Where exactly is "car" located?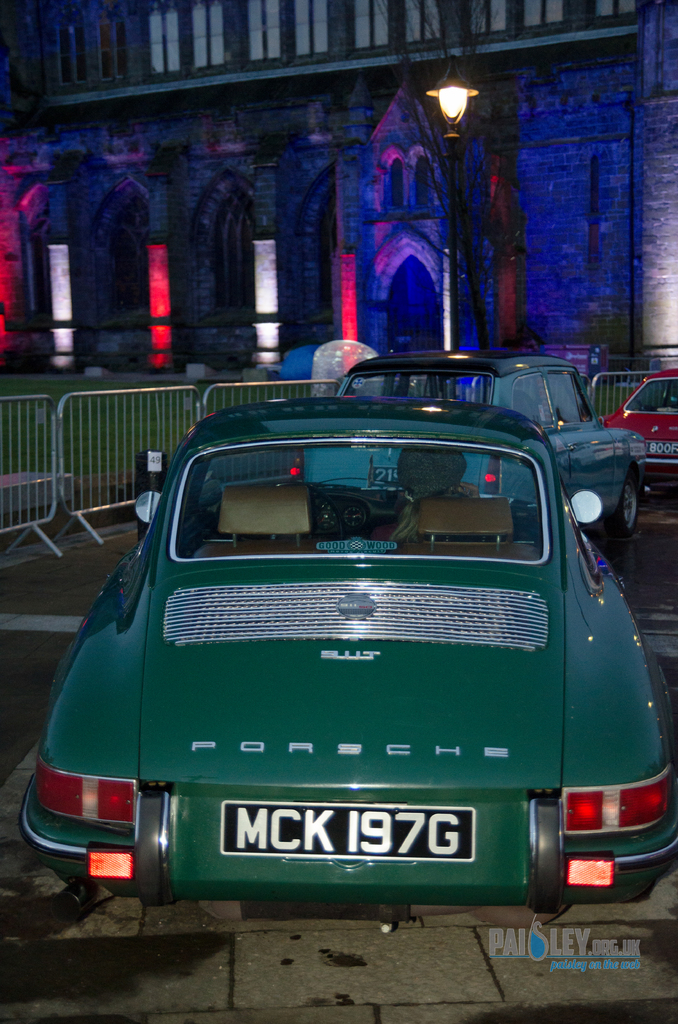
Its bounding box is [x1=27, y1=387, x2=677, y2=888].
